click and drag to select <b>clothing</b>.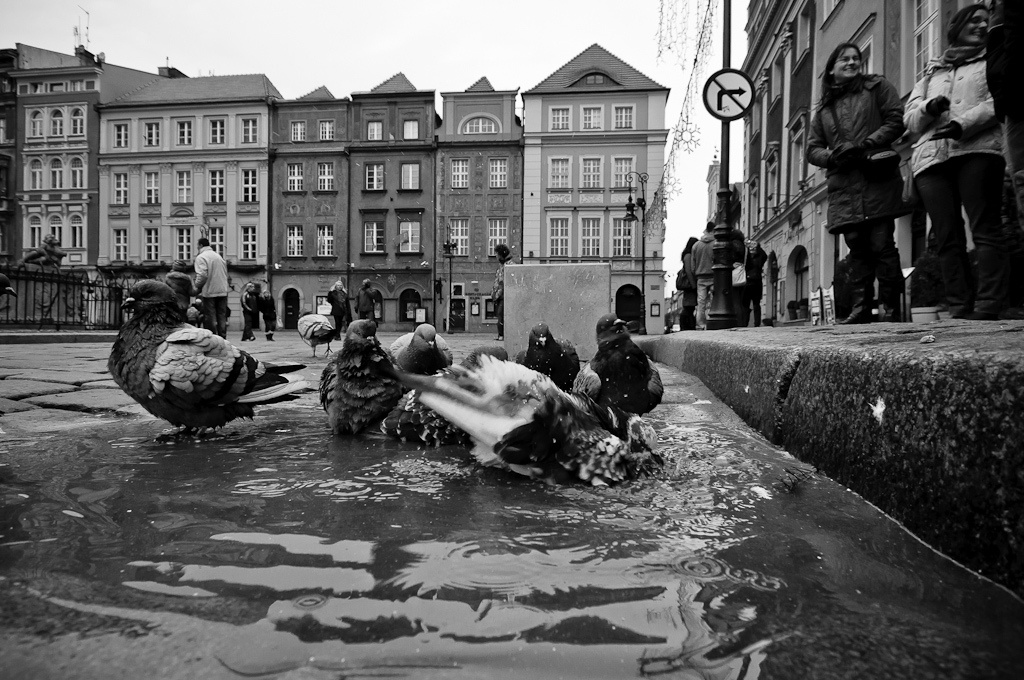
Selection: <region>806, 71, 913, 305</region>.
